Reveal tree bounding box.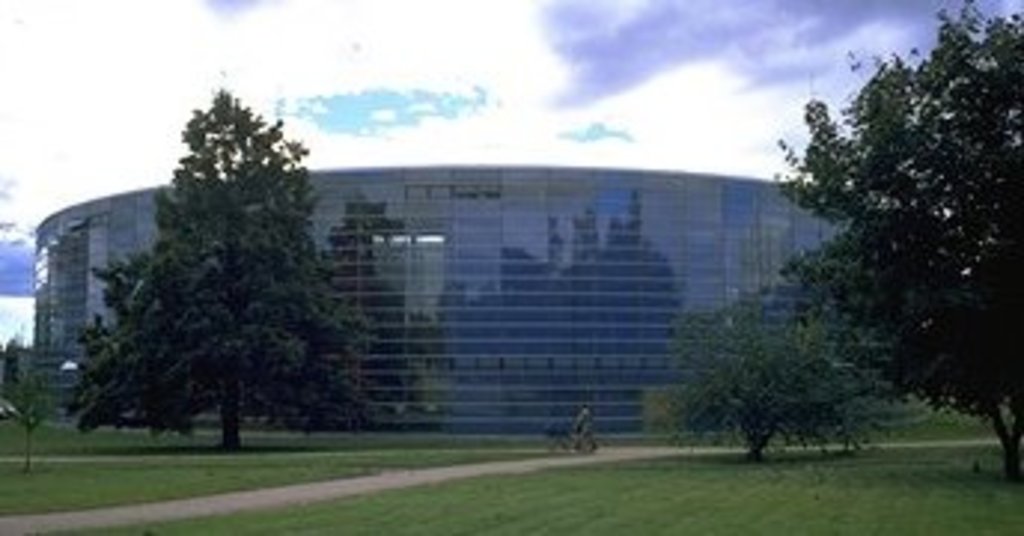
Revealed: l=83, t=74, r=348, b=447.
